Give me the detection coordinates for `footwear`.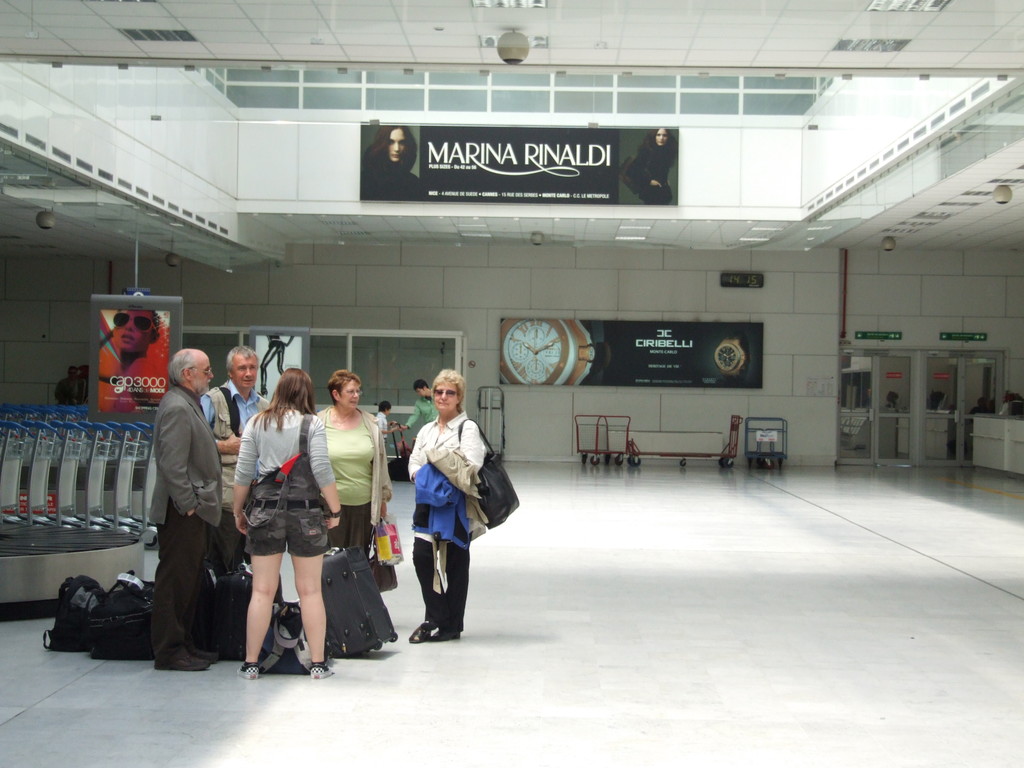
bbox=[236, 663, 260, 678].
